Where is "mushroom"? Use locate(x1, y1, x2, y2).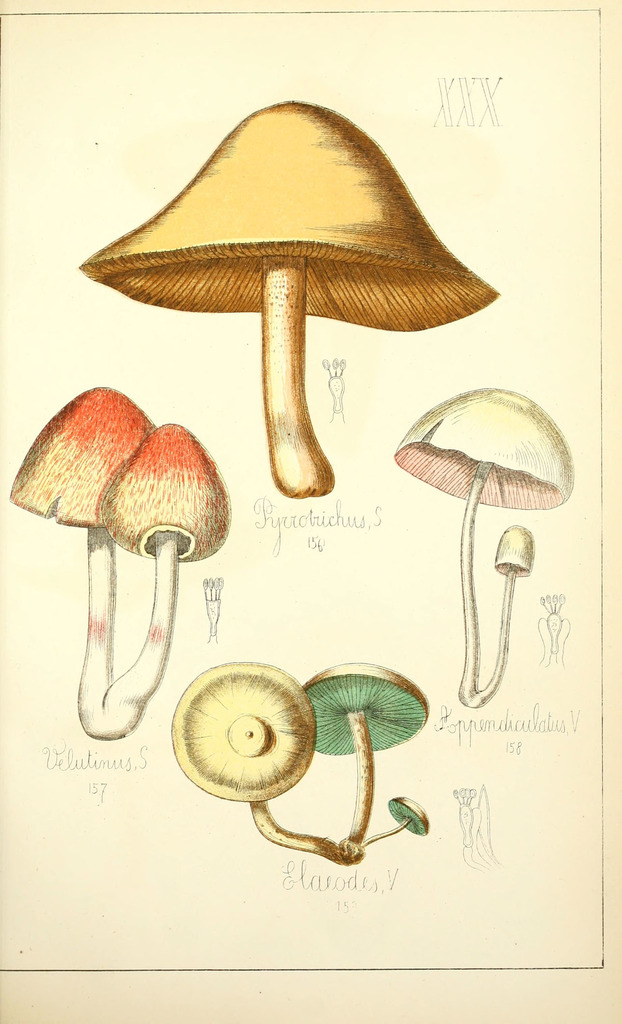
locate(104, 422, 226, 742).
